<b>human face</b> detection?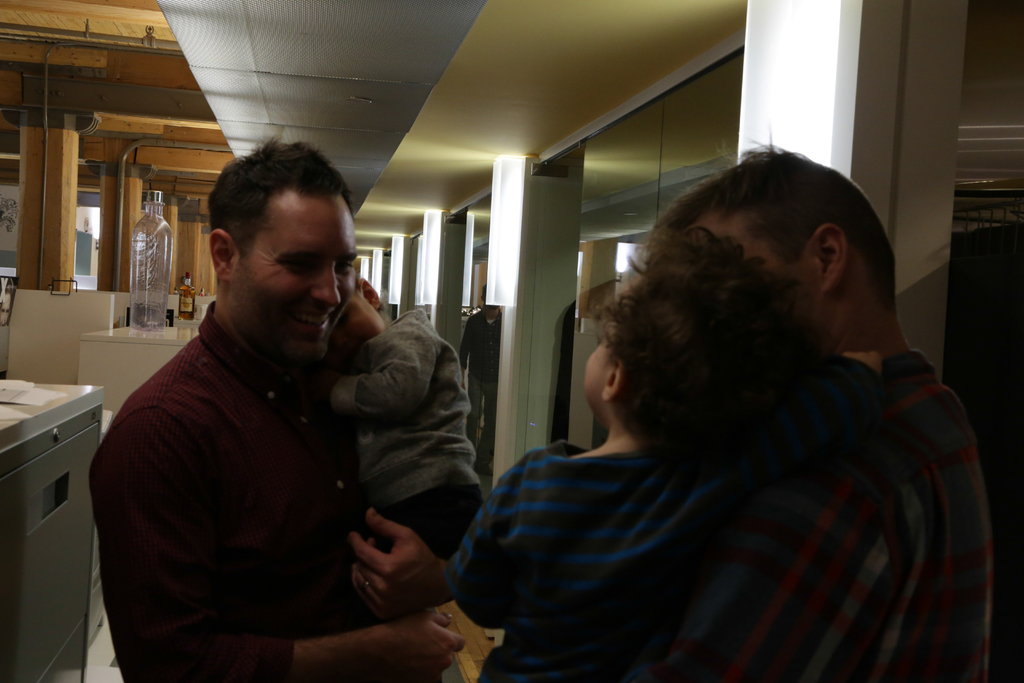
(x1=334, y1=285, x2=381, y2=348)
